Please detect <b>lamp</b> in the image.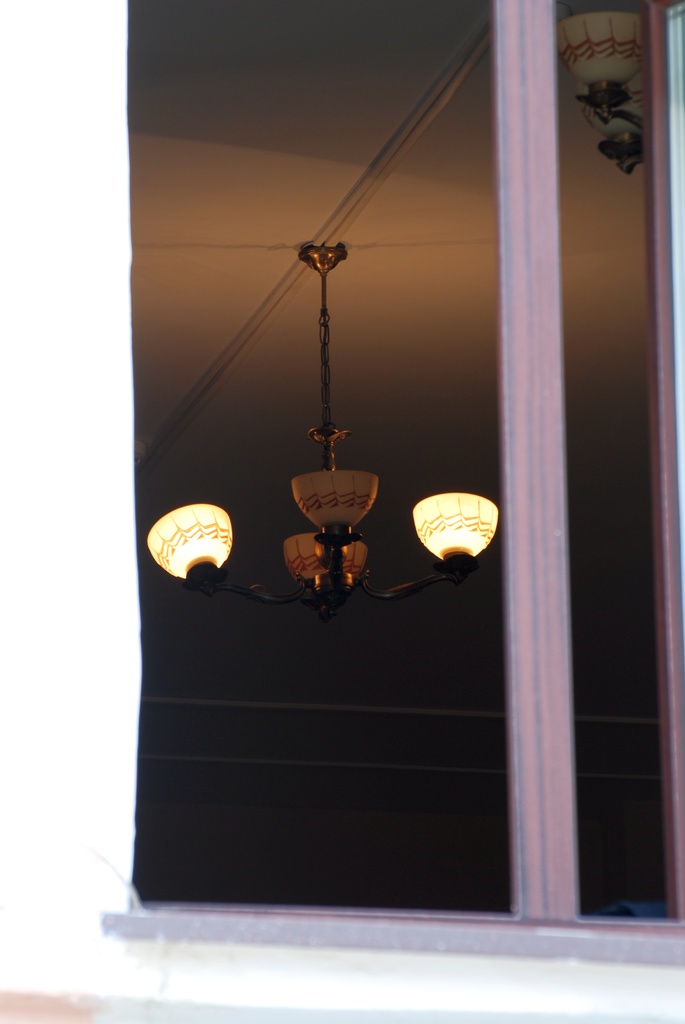
box=[554, 0, 650, 178].
